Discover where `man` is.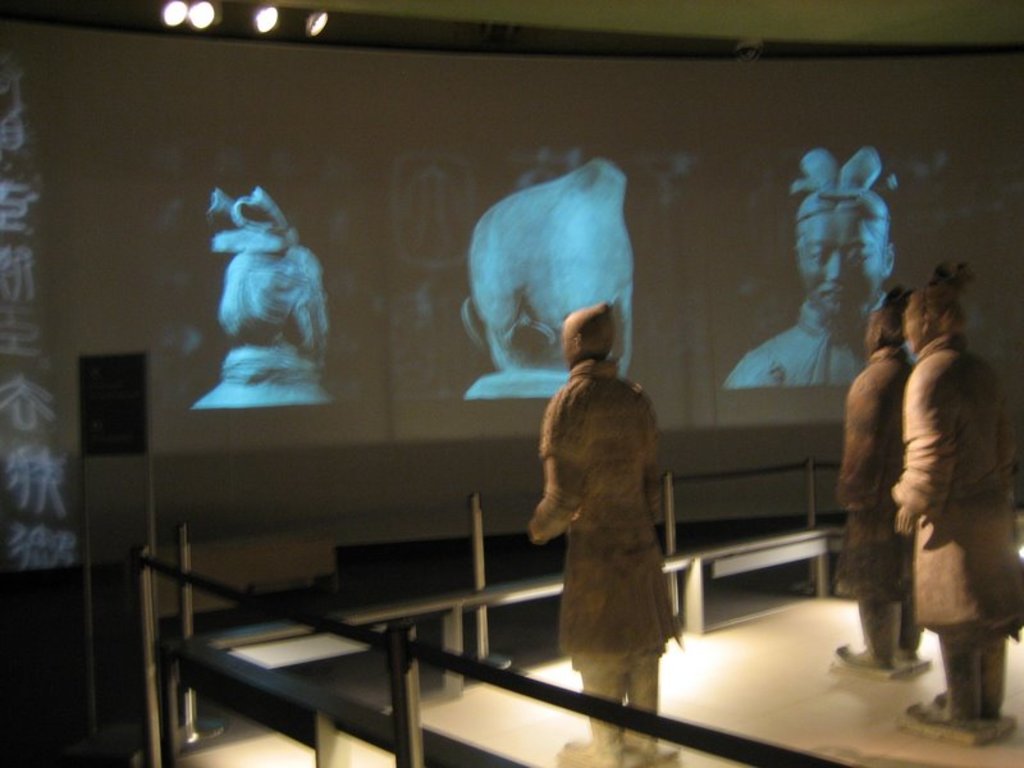
Discovered at box=[832, 283, 934, 684].
